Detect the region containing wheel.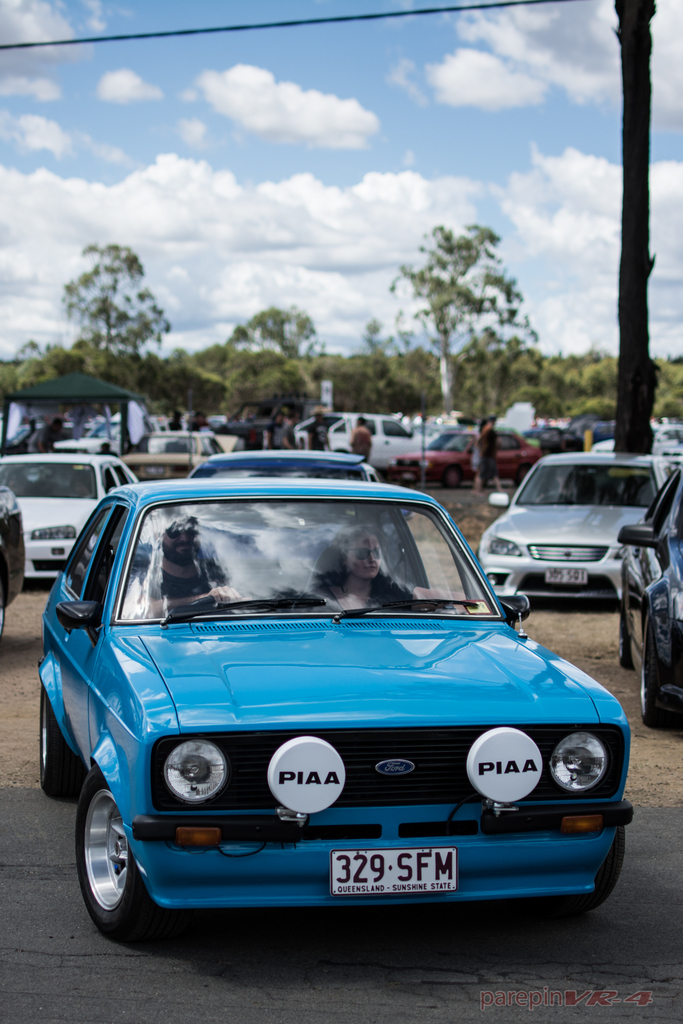
Rect(534, 488, 574, 504).
